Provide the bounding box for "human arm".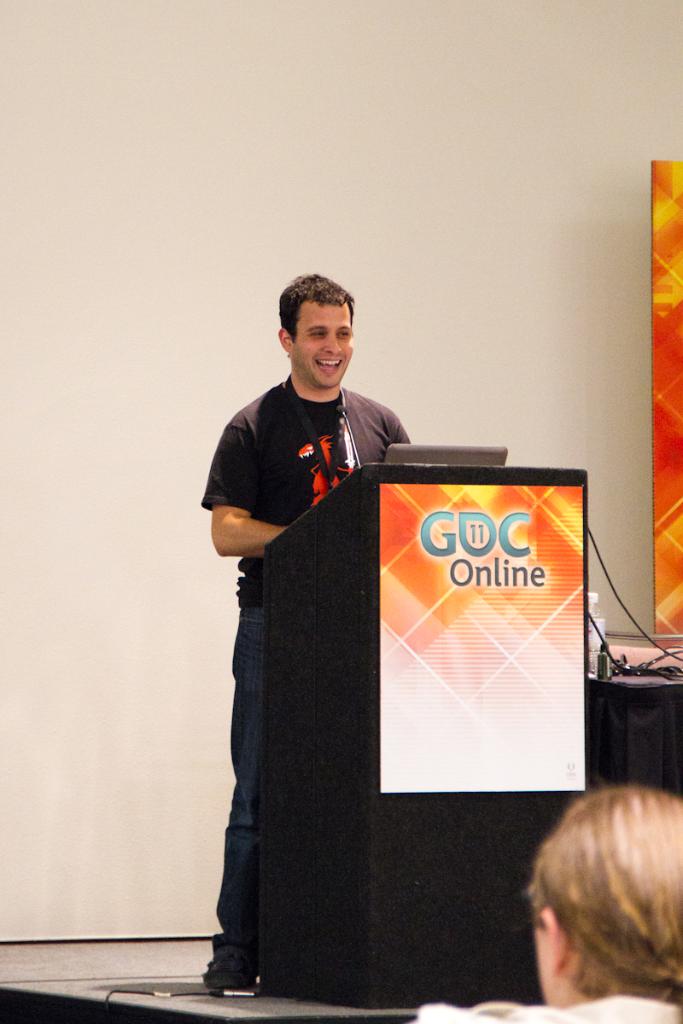
196 416 289 552.
